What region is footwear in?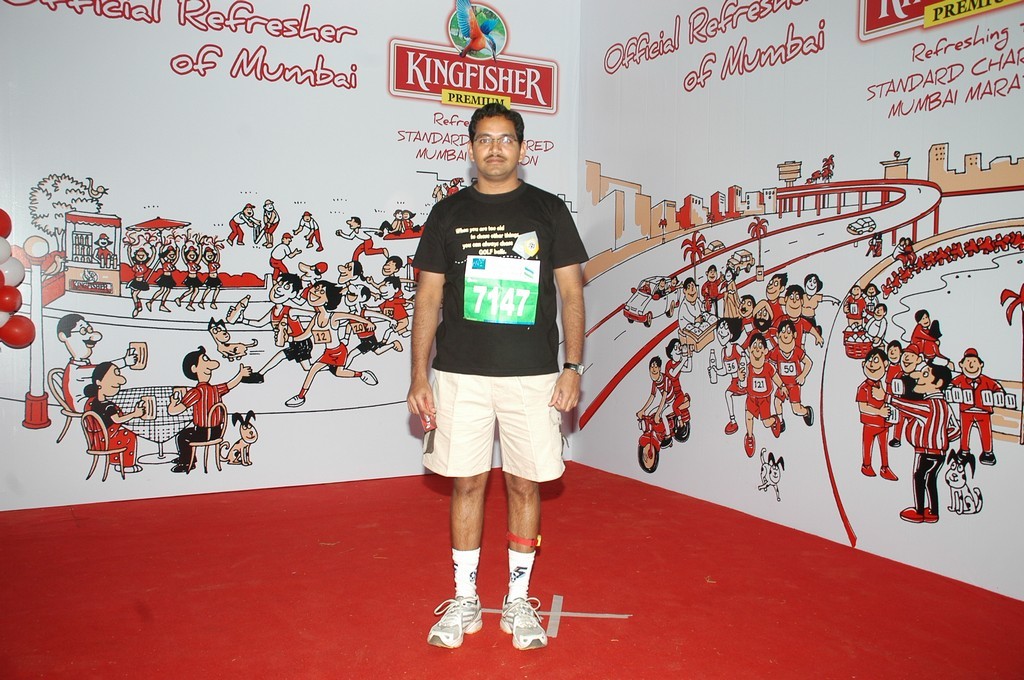
<bbox>675, 423, 687, 435</bbox>.
